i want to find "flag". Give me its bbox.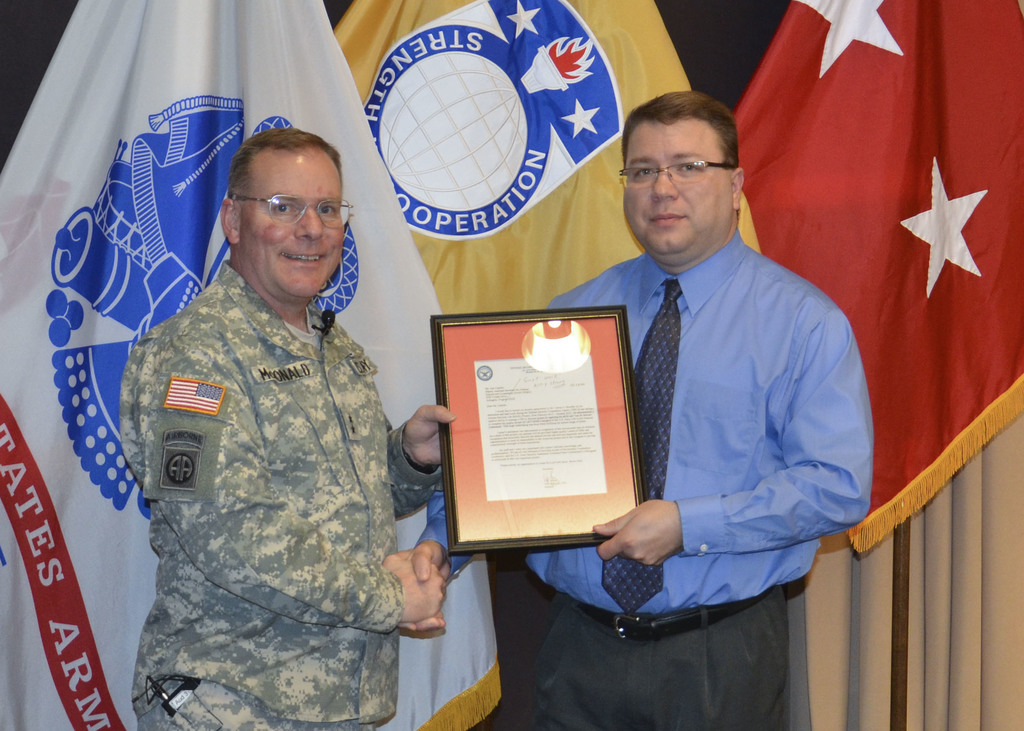
rect(2, 0, 516, 730).
